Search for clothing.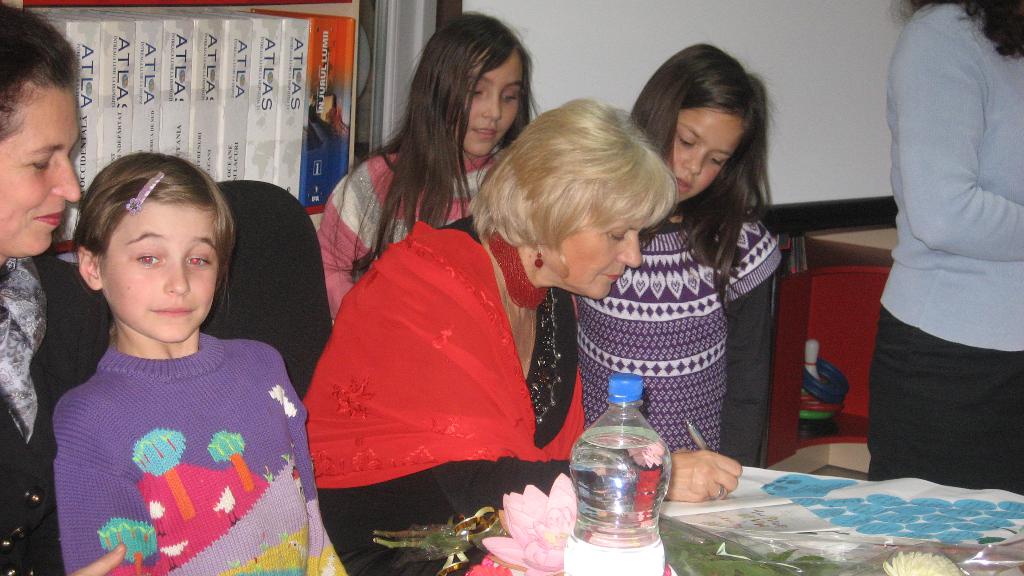
Found at 299:214:586:575.
